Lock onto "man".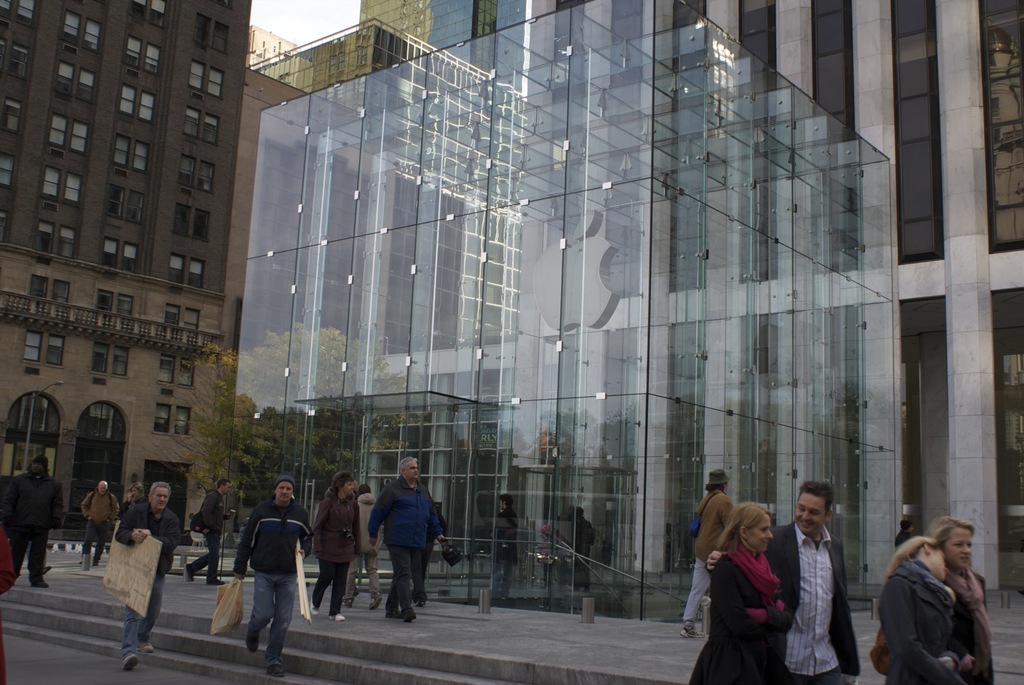
Locked: pyautogui.locateOnScreen(686, 466, 735, 635).
